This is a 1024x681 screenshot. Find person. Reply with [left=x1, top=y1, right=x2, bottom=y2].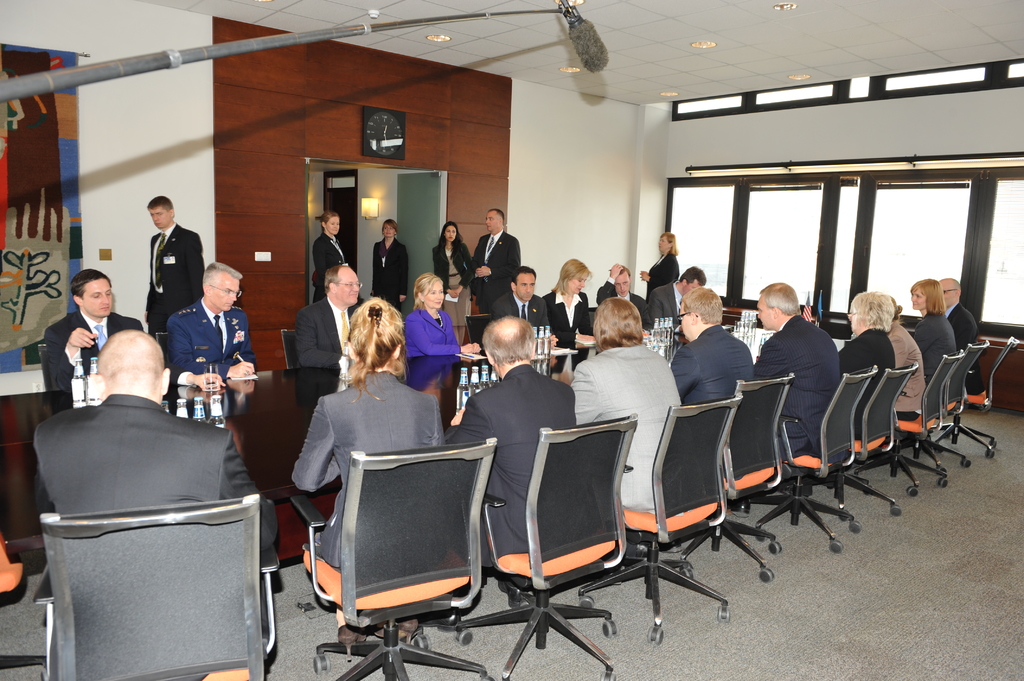
[left=398, top=267, right=493, bottom=354].
